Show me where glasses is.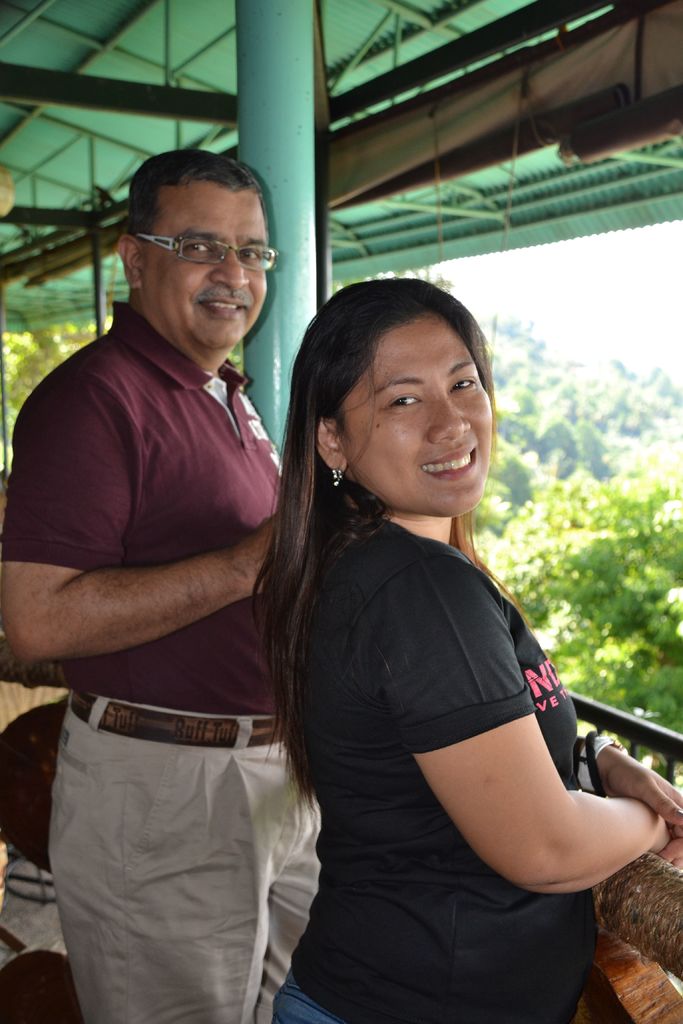
glasses is at x1=136, y1=218, x2=274, y2=268.
